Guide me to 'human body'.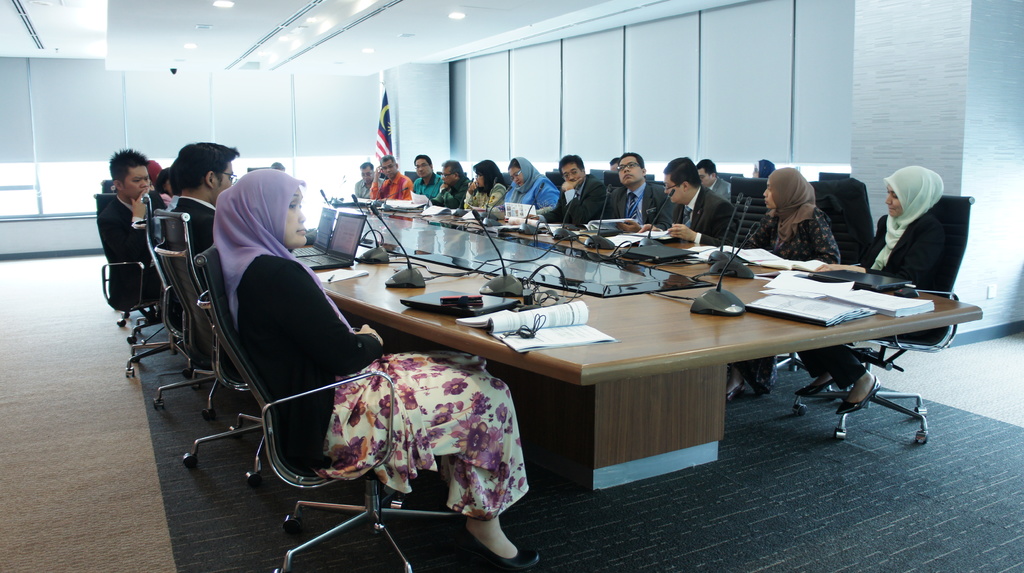
Guidance: crop(743, 169, 837, 394).
